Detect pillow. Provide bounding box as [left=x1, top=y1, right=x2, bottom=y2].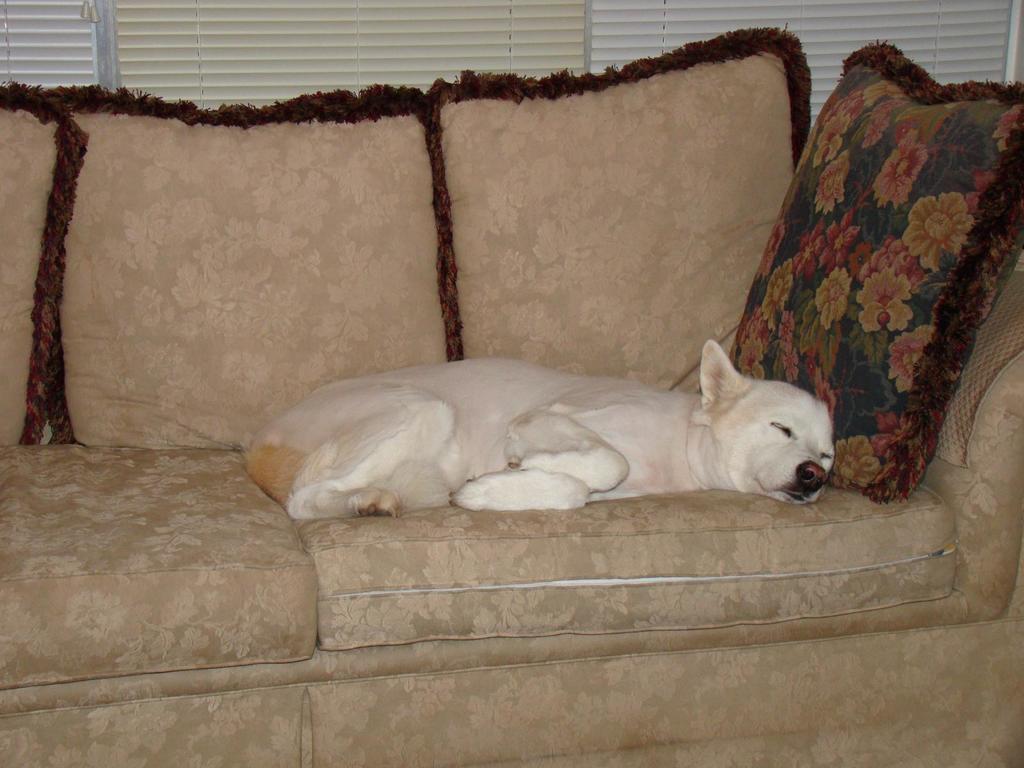
[left=419, top=22, right=810, bottom=398].
